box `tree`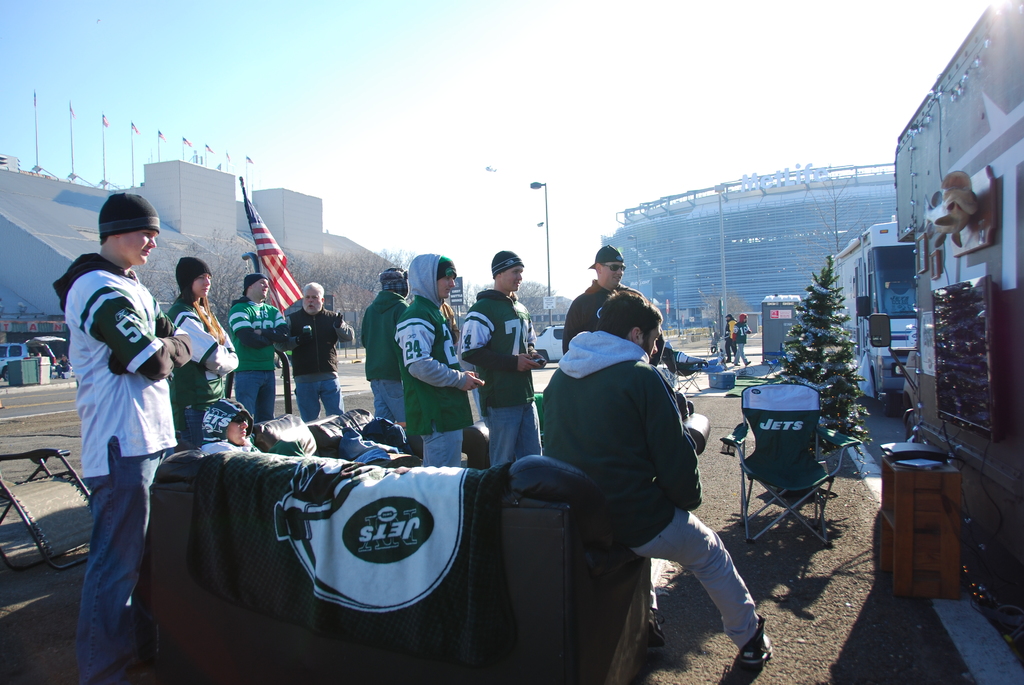
(x1=186, y1=226, x2=254, y2=321)
